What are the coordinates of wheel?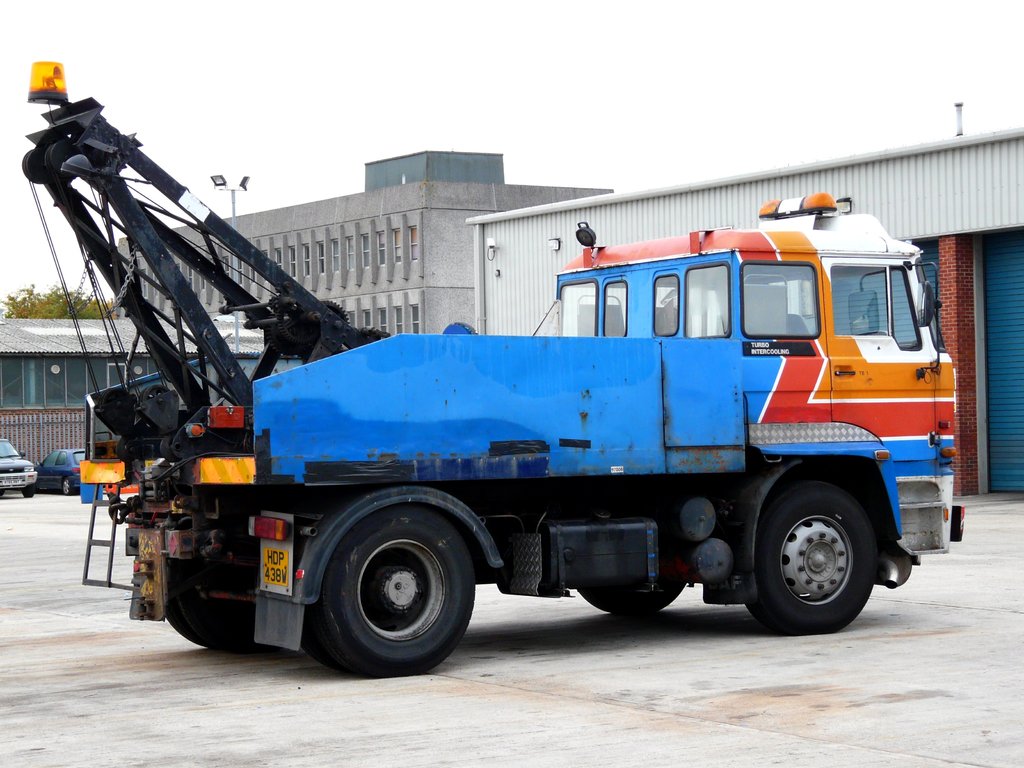
580/585/678/609.
